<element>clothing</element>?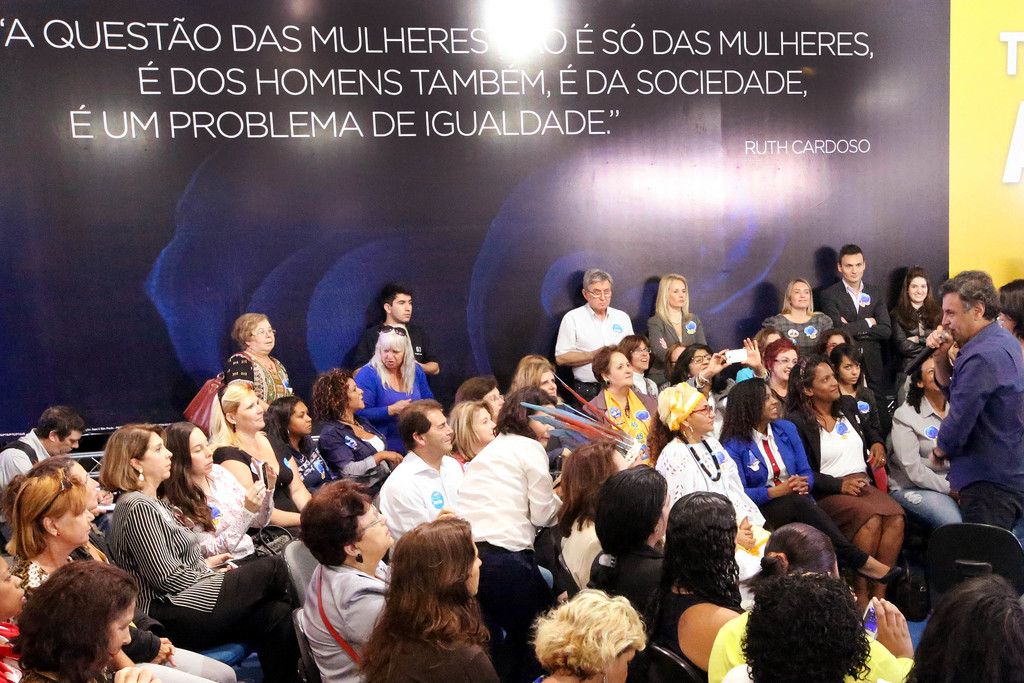
x1=444, y1=429, x2=556, y2=682
